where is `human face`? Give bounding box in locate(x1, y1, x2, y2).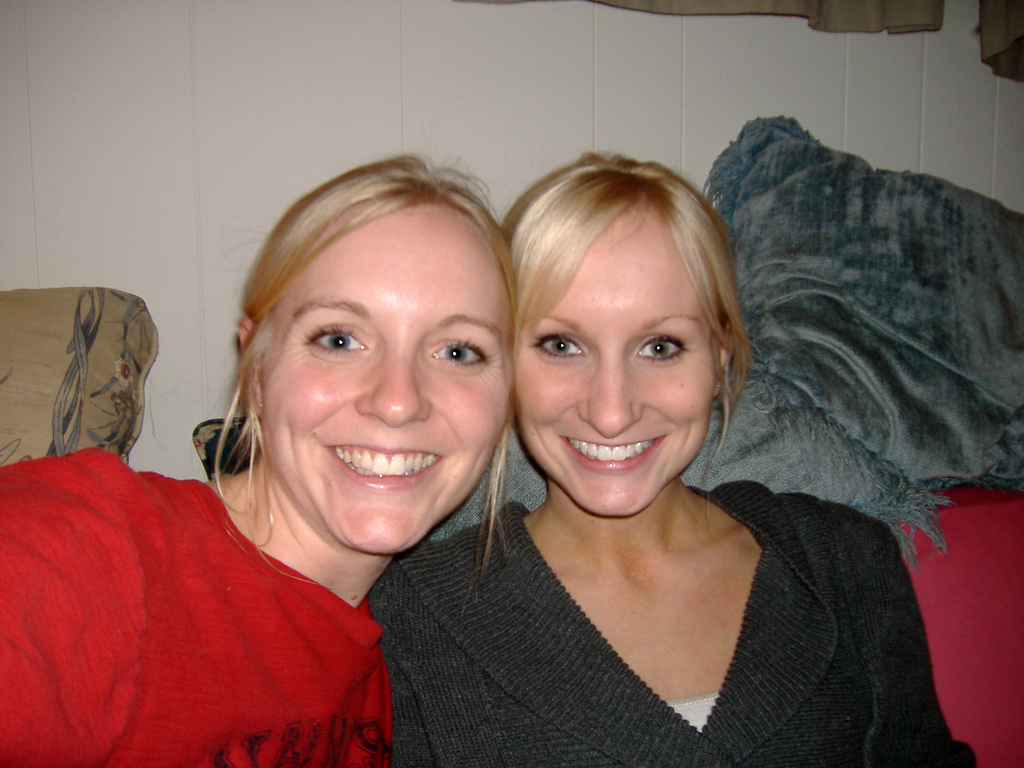
locate(515, 197, 724, 515).
